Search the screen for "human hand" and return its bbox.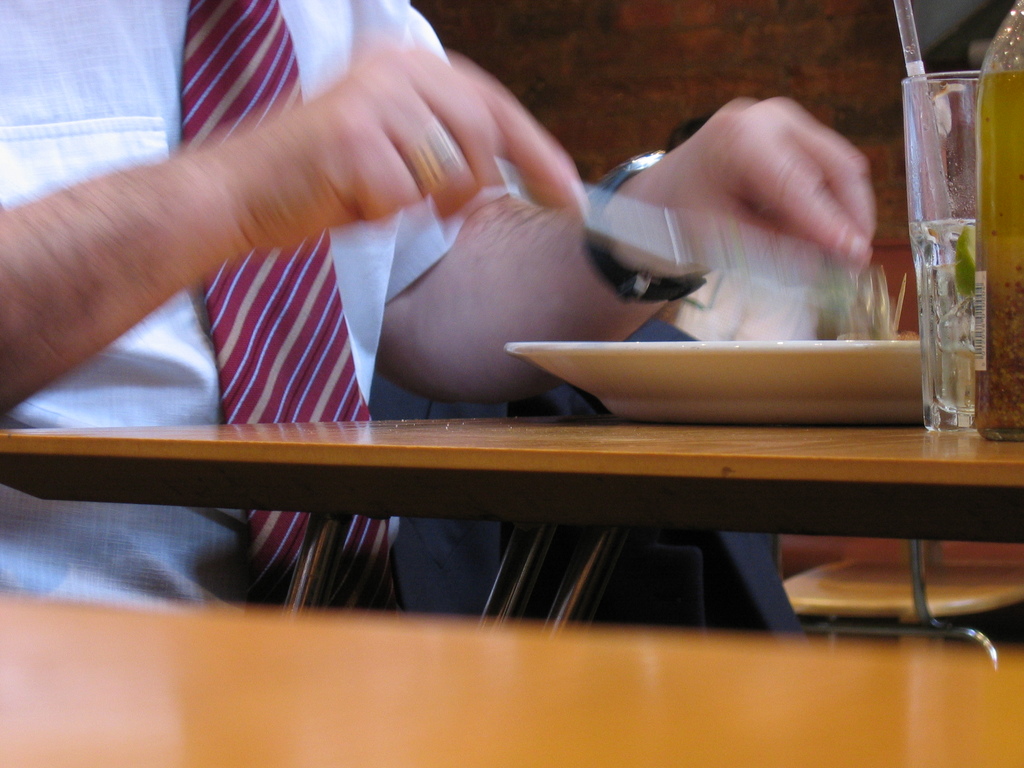
Found: bbox=[212, 33, 591, 243].
